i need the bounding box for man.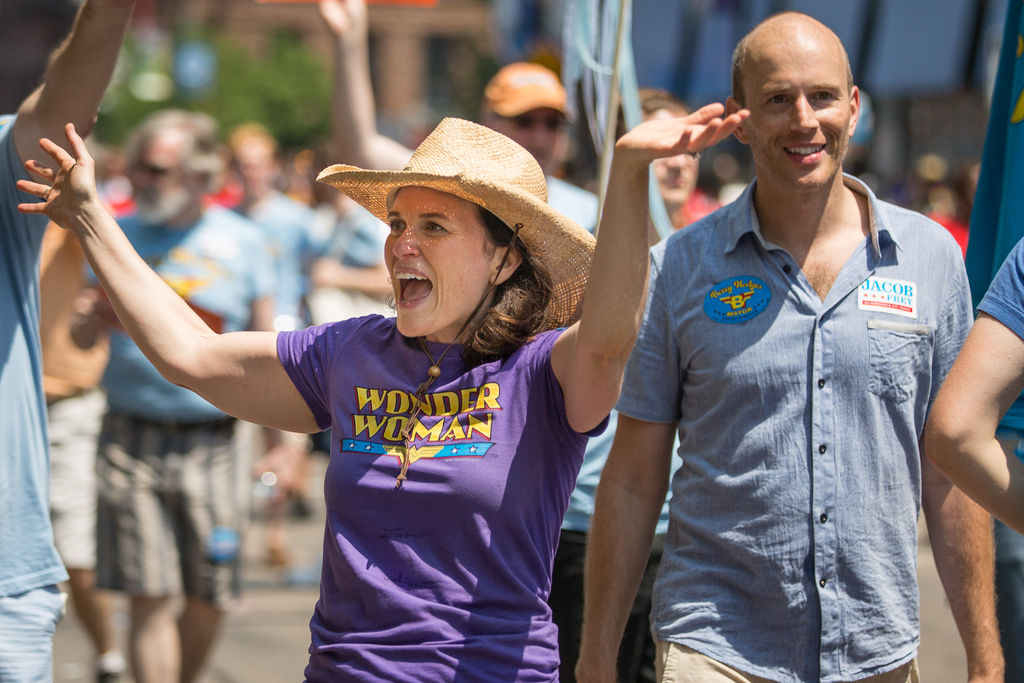
Here it is: bbox(65, 109, 275, 682).
